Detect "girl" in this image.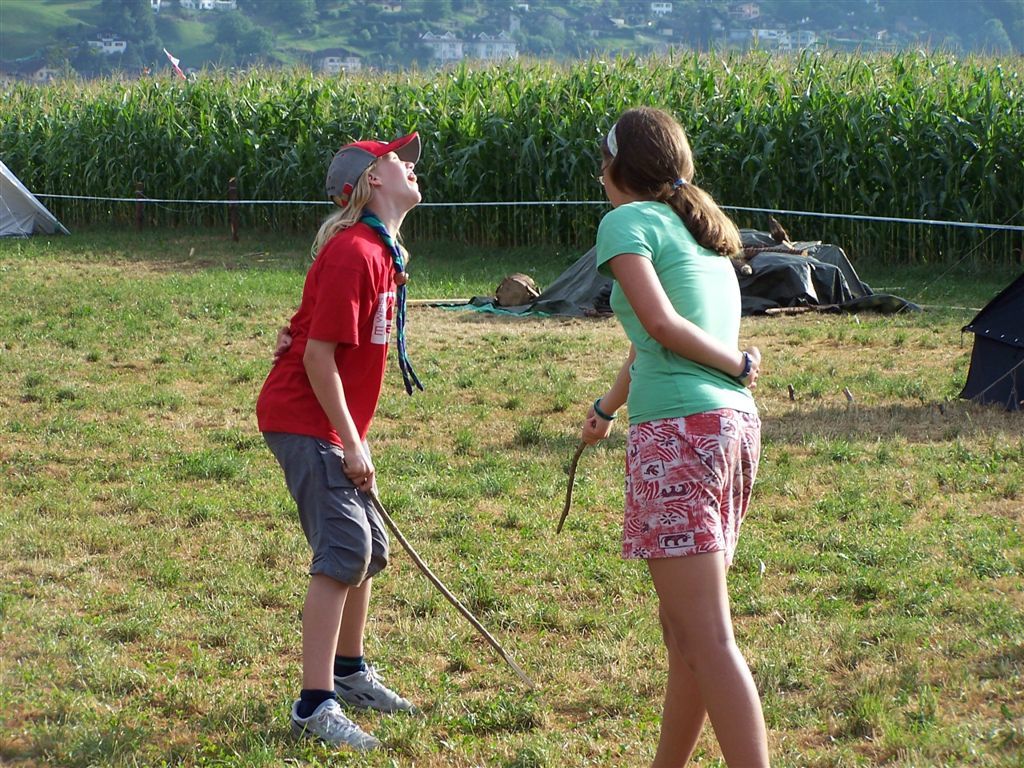
Detection: [241,119,446,748].
